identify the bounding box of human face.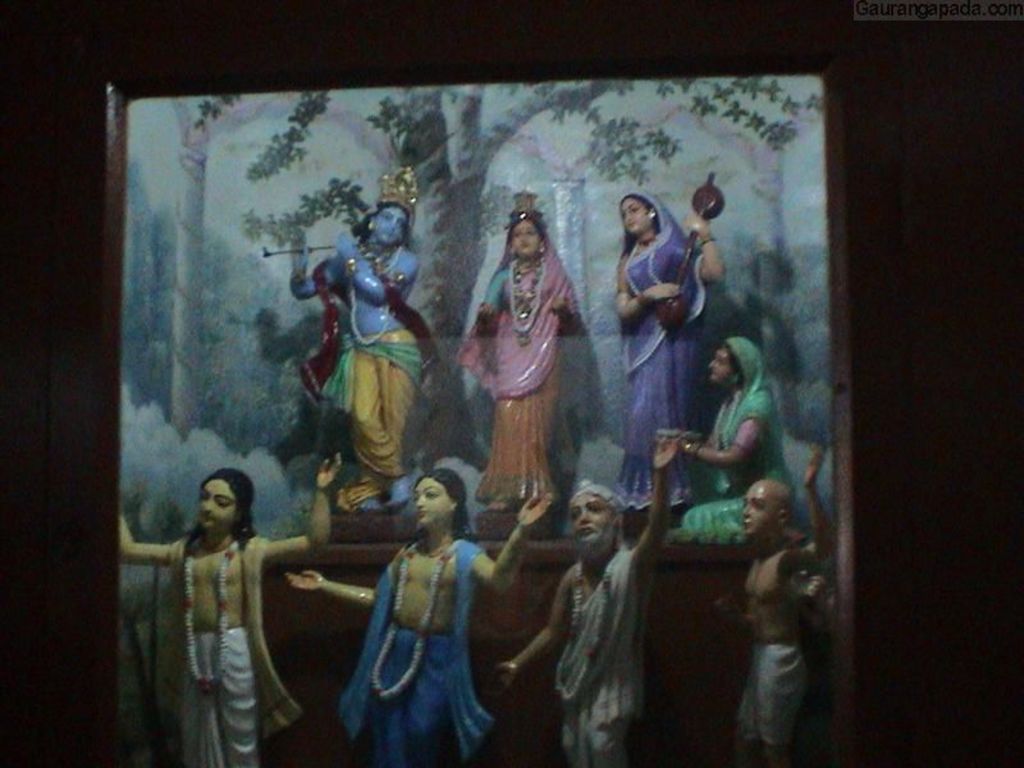
region(571, 489, 614, 556).
